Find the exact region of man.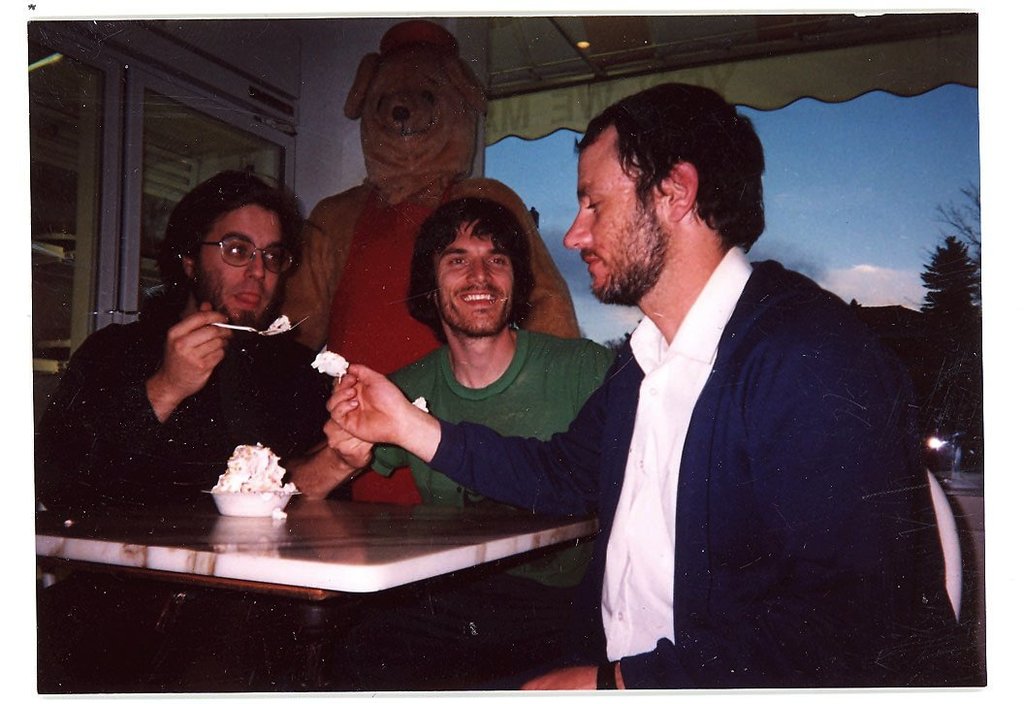
Exact region: (left=282, top=194, right=616, bottom=507).
